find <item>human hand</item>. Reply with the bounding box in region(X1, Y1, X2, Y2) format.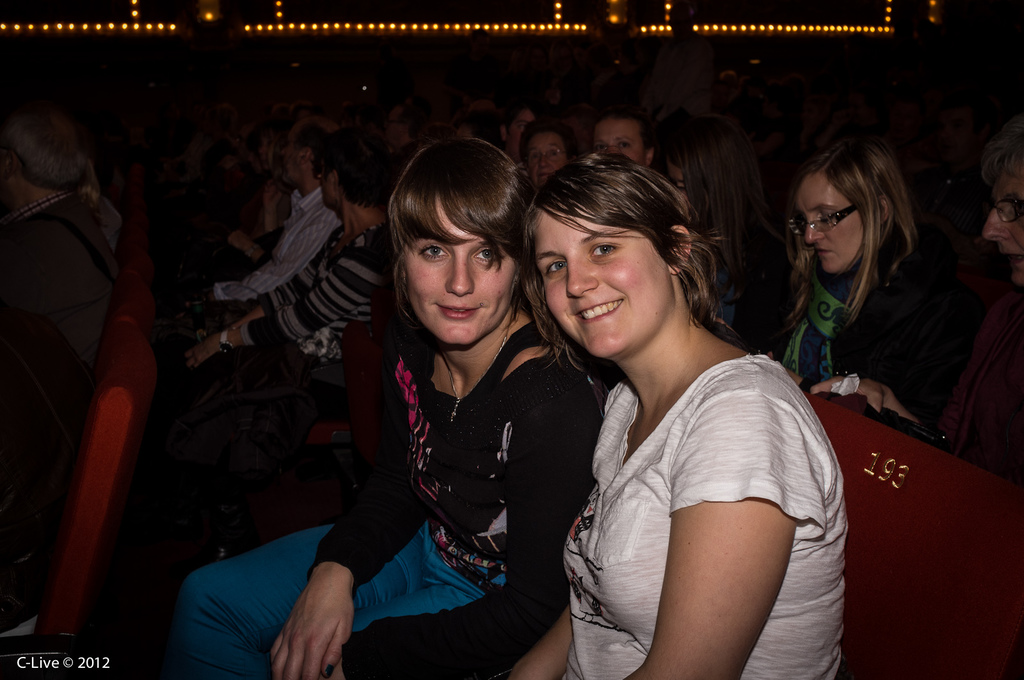
region(225, 231, 251, 253).
